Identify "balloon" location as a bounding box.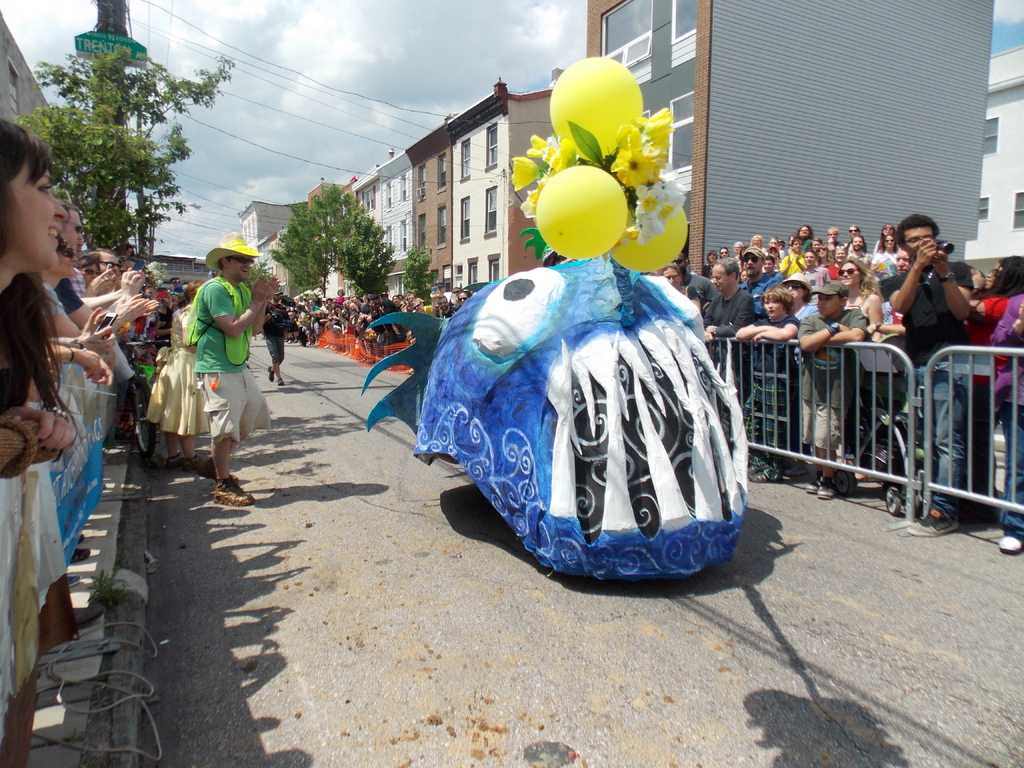
detection(535, 164, 628, 258).
